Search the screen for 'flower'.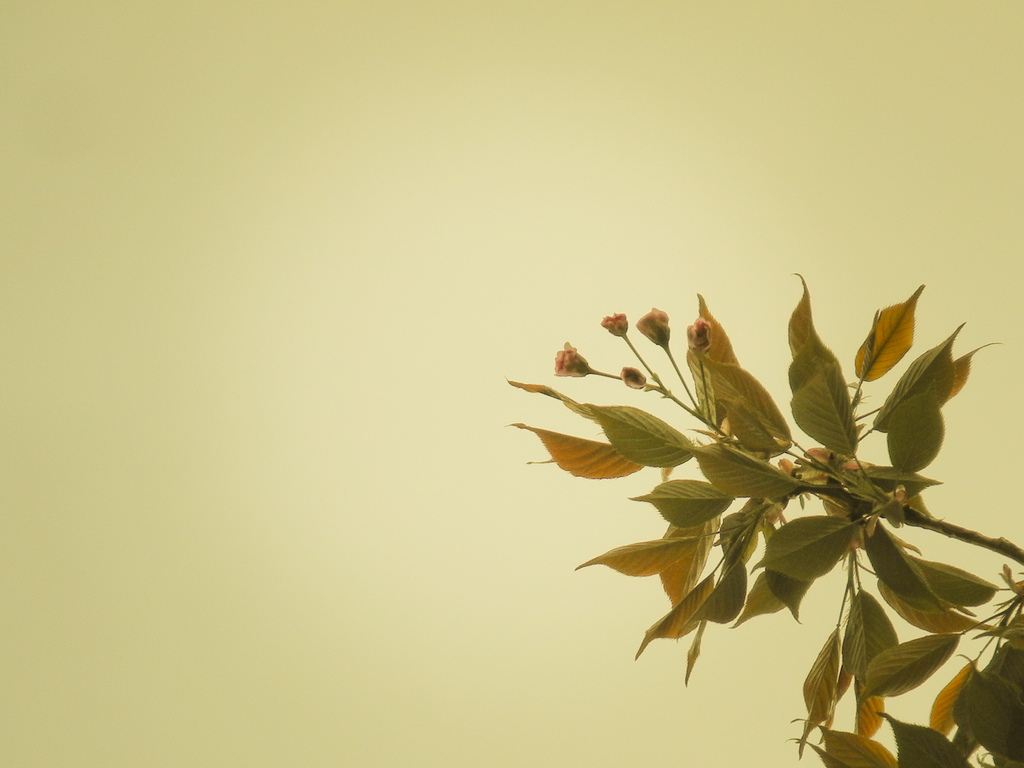
Found at 550/342/589/378.
